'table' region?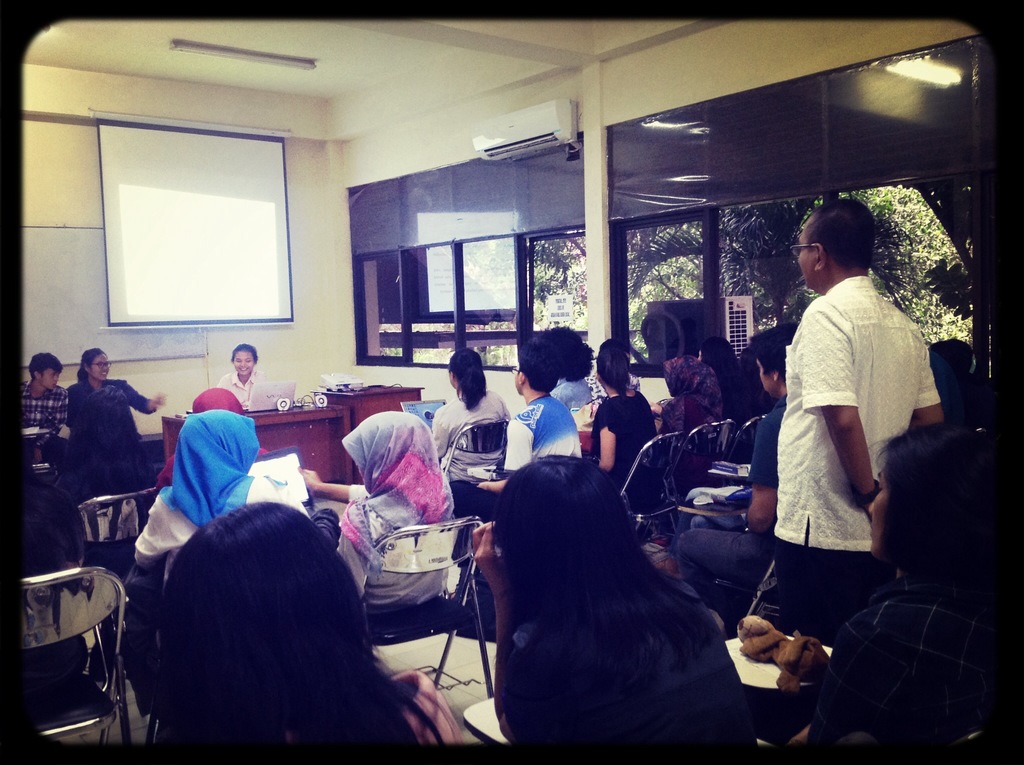
[left=312, top=377, right=425, bottom=485]
